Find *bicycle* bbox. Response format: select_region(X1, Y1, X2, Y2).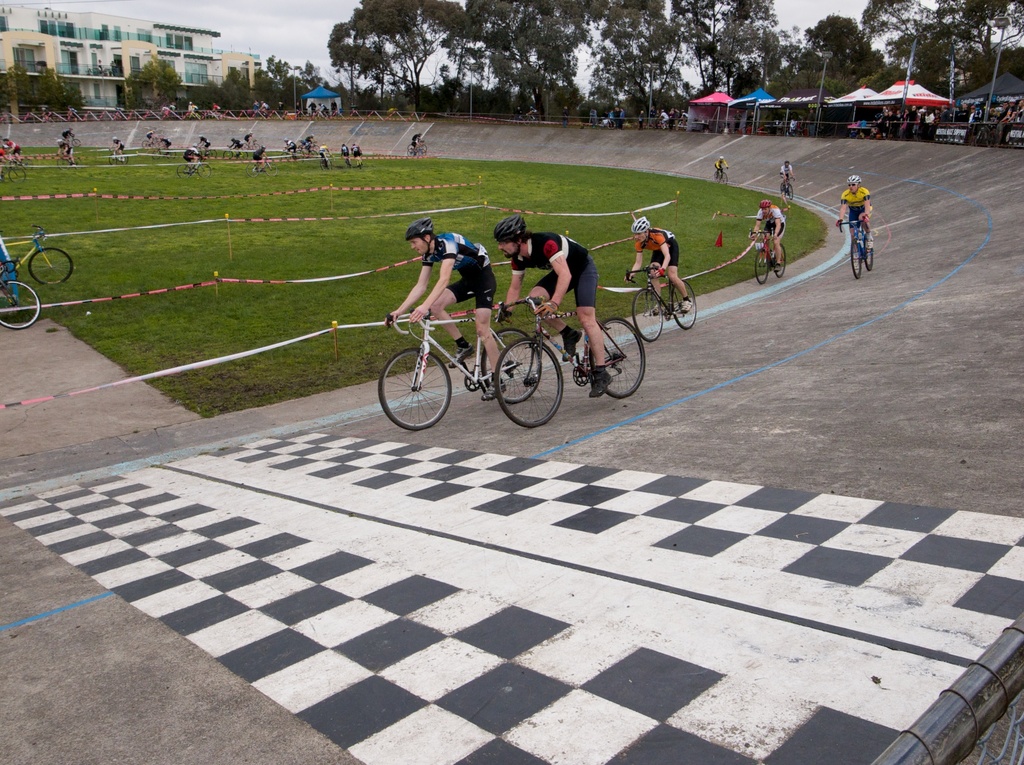
select_region(141, 138, 162, 149).
